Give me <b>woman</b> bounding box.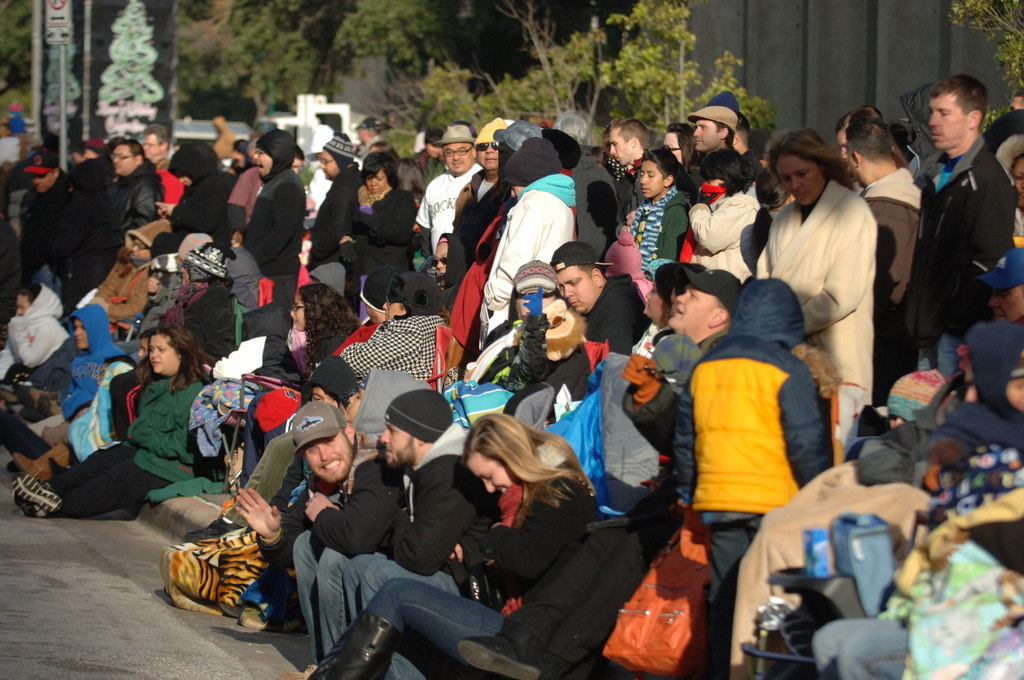
[243, 282, 360, 485].
